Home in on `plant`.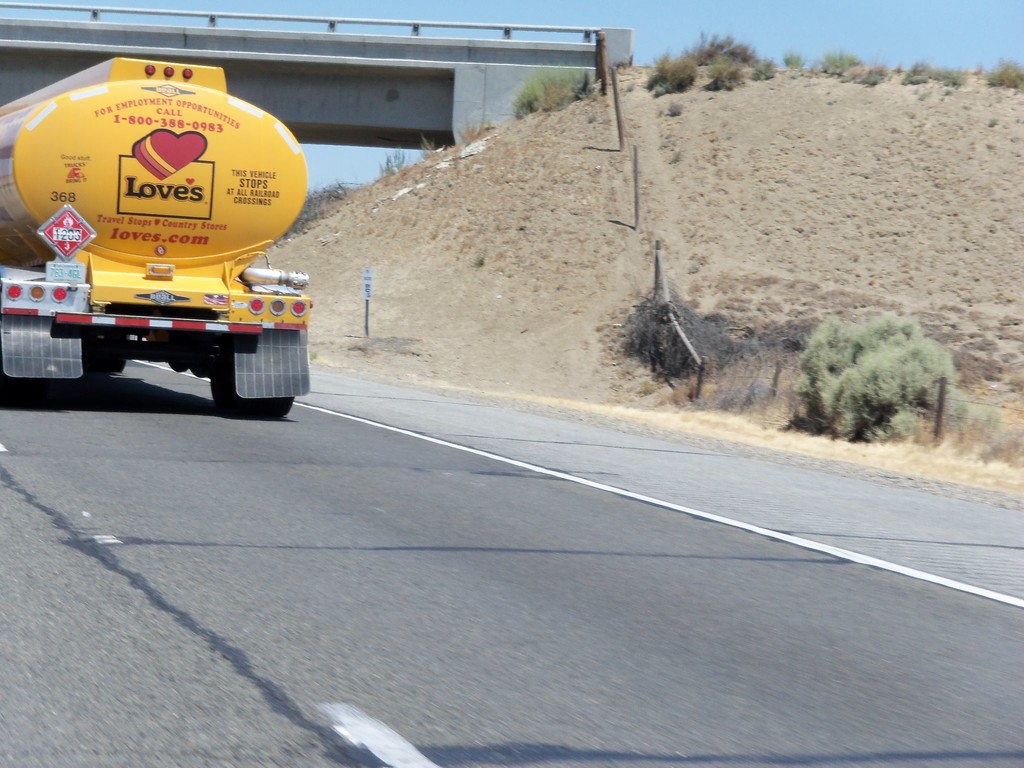
Homed in at pyautogui.locateOnScreen(282, 179, 334, 238).
